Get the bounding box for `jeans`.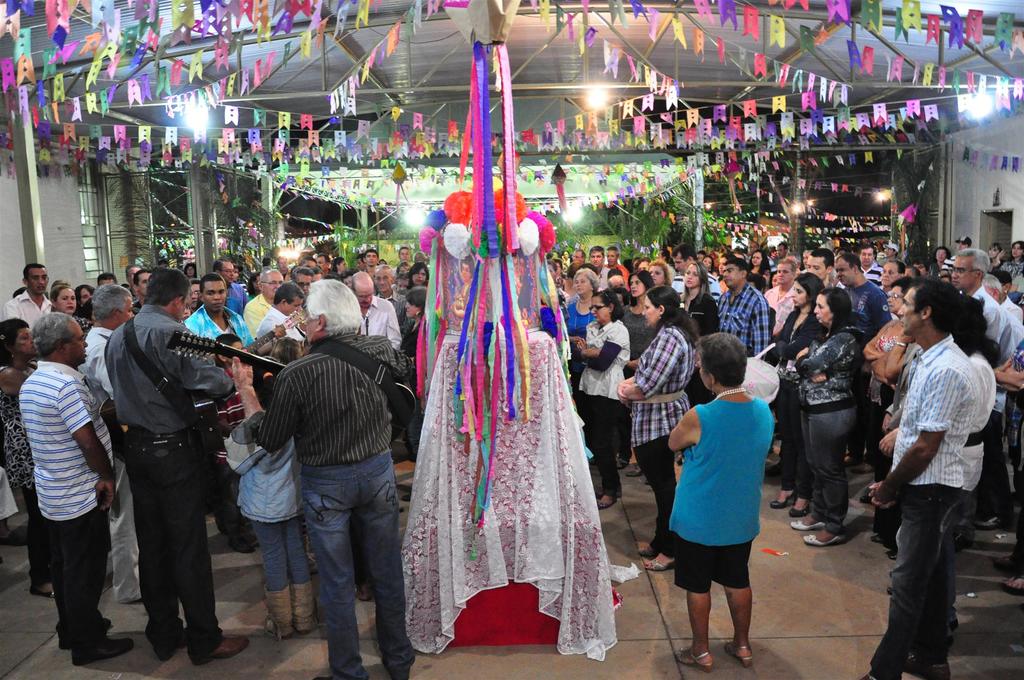
rect(797, 404, 854, 525).
